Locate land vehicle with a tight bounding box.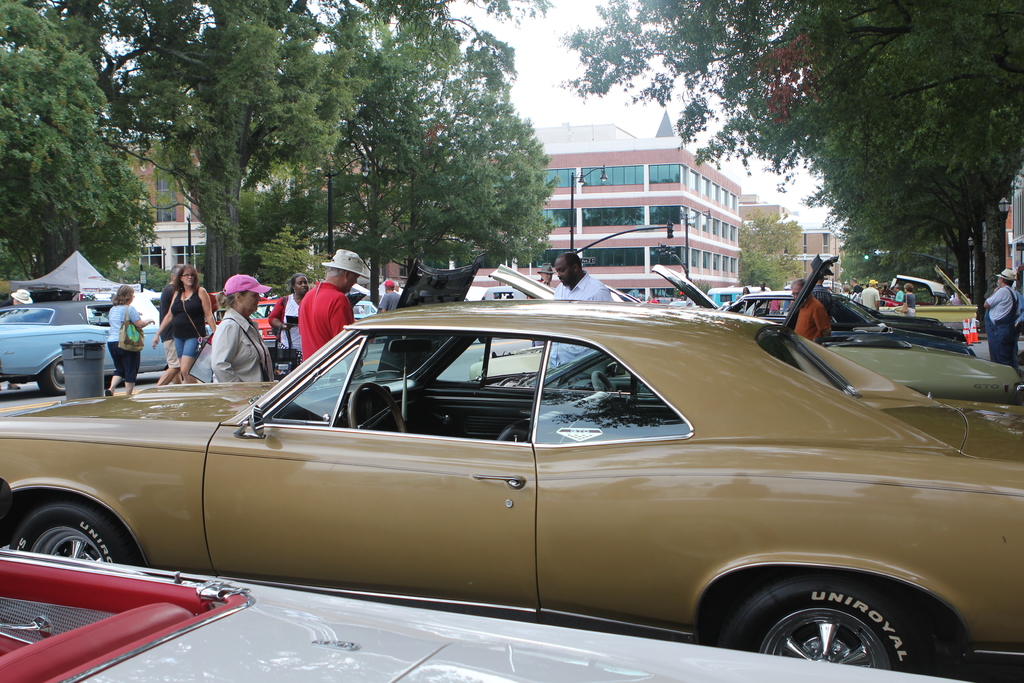
[x1=480, y1=352, x2=1017, y2=403].
